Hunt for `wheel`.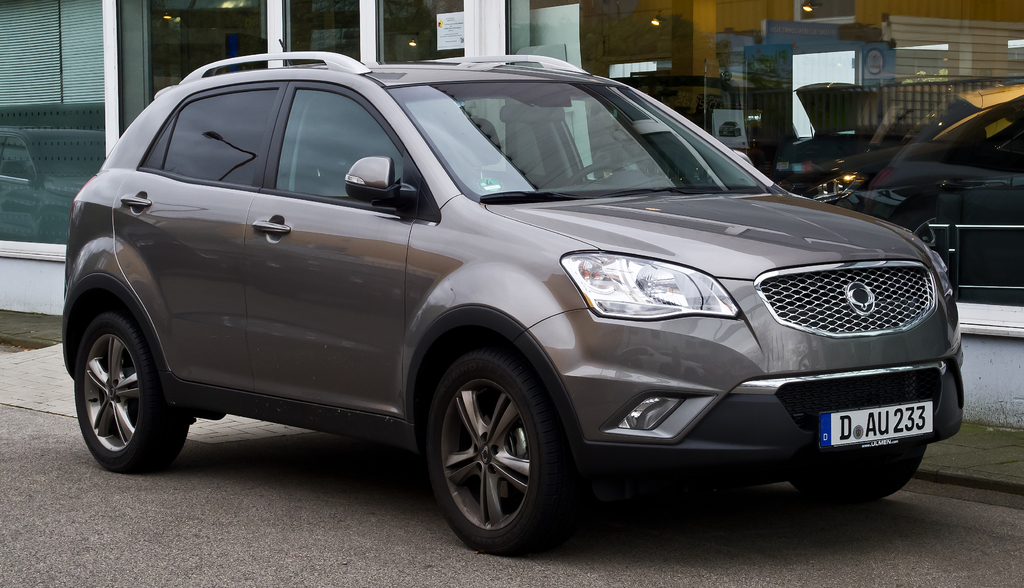
Hunted down at (x1=77, y1=311, x2=188, y2=475).
